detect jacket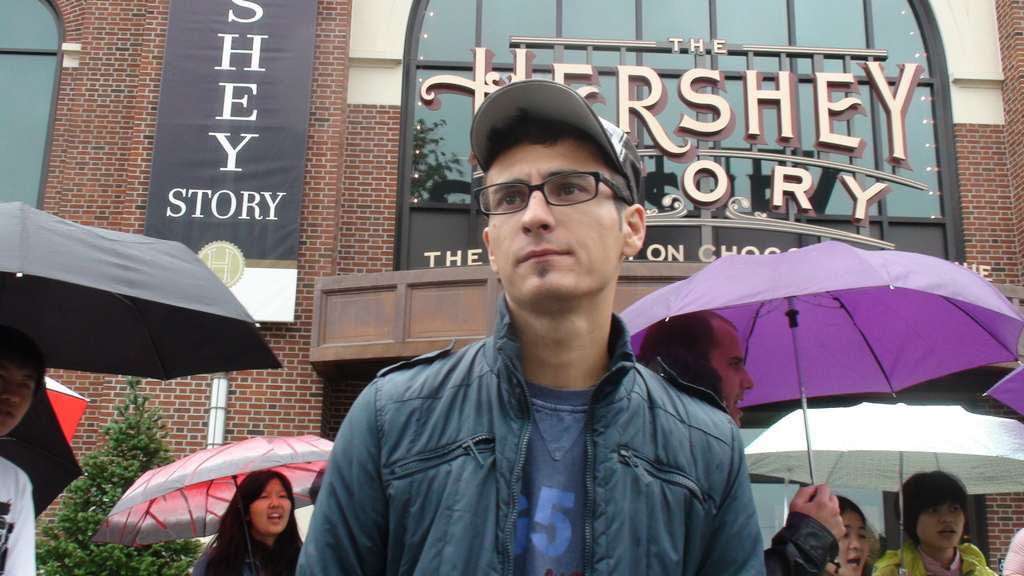
bbox=(276, 242, 771, 575)
